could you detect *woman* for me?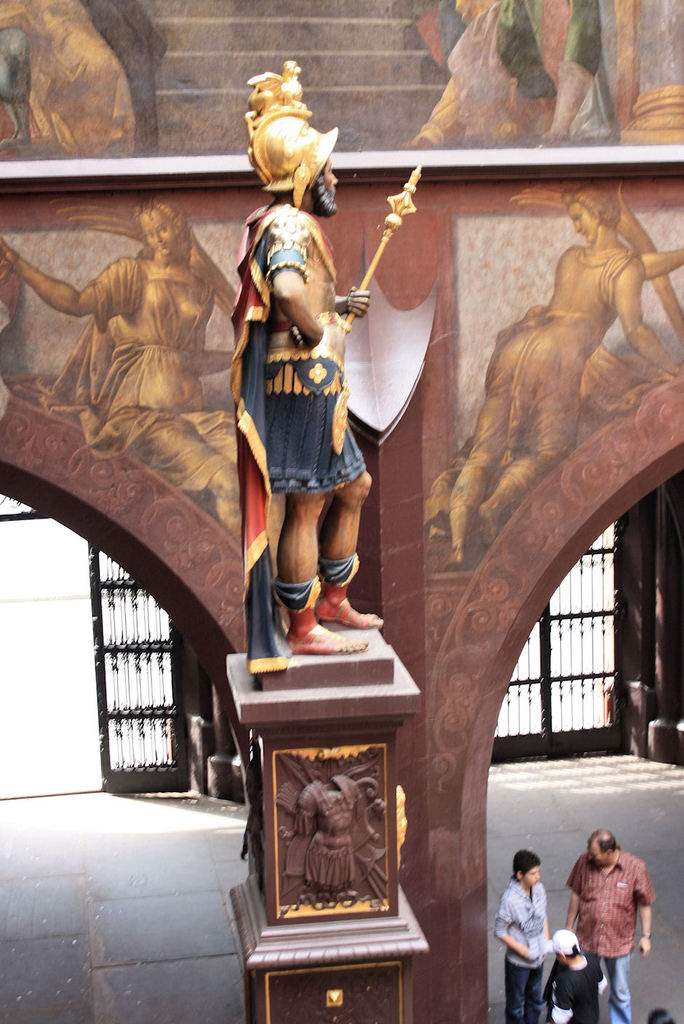
Detection result: left=0, top=194, right=235, bottom=538.
